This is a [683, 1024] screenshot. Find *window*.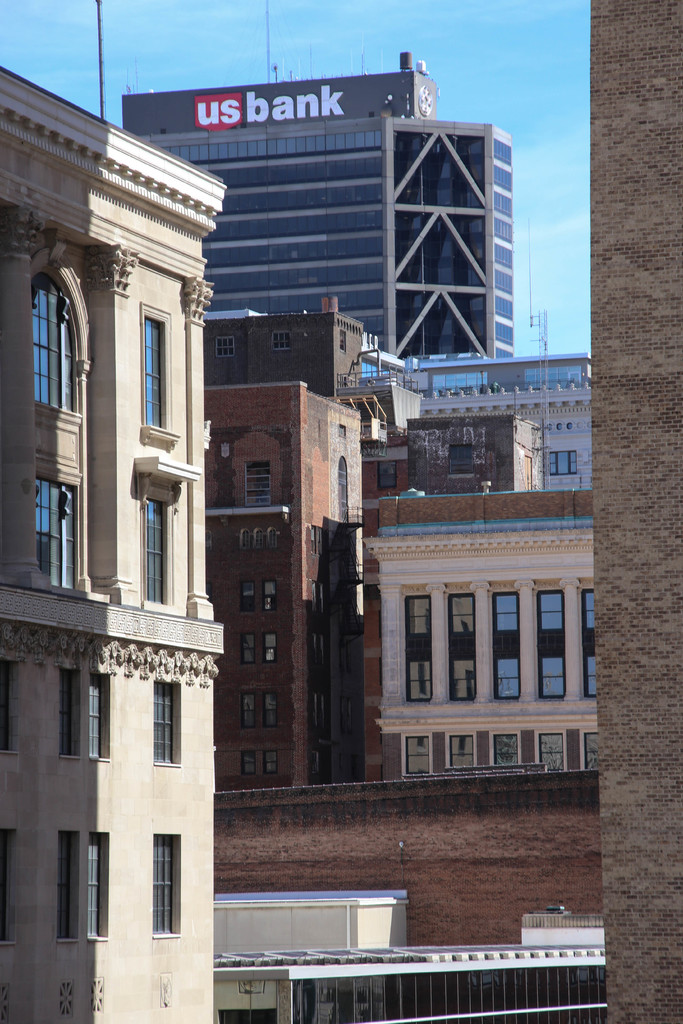
Bounding box: select_region(442, 443, 472, 475).
